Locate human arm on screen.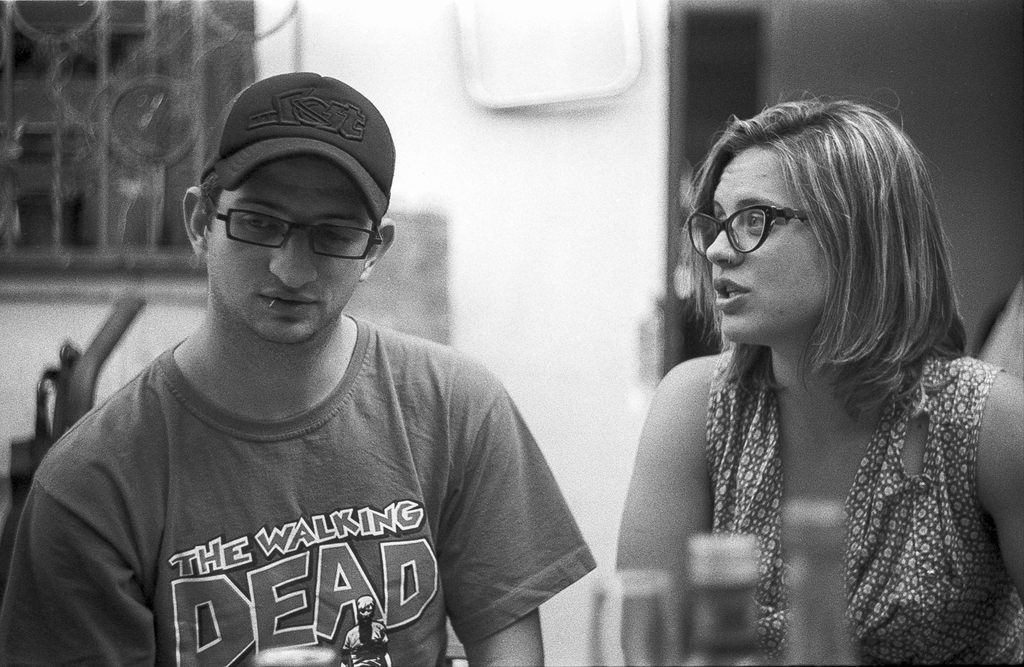
On screen at l=958, t=357, r=1023, b=621.
